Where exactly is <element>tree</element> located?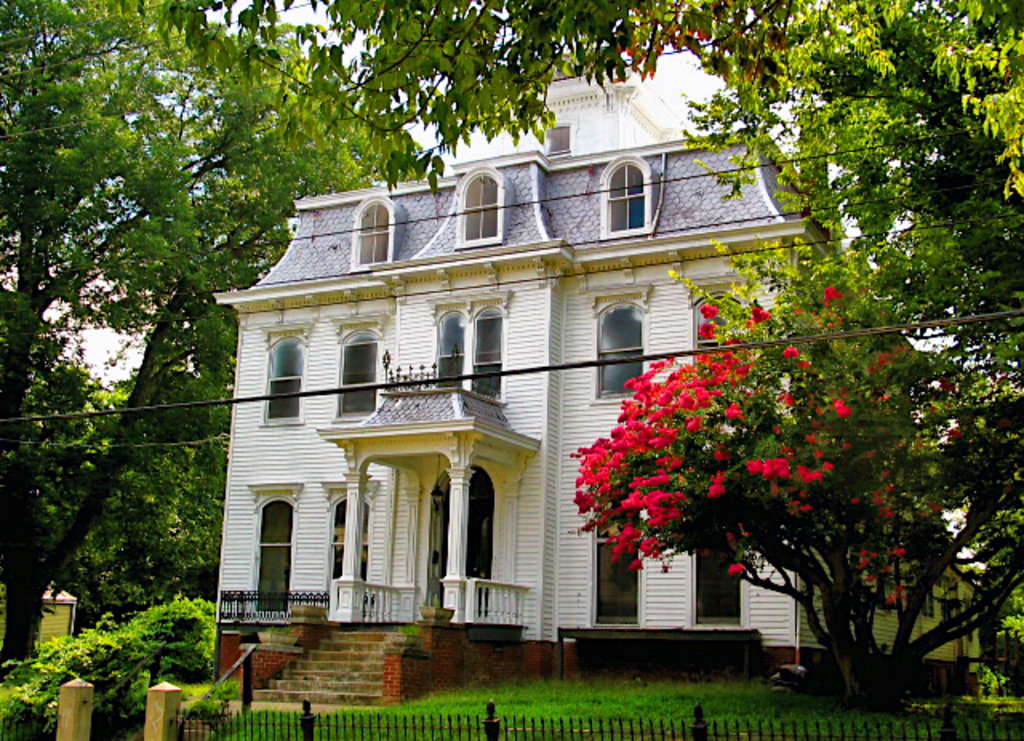
Its bounding box is 955,451,1022,687.
